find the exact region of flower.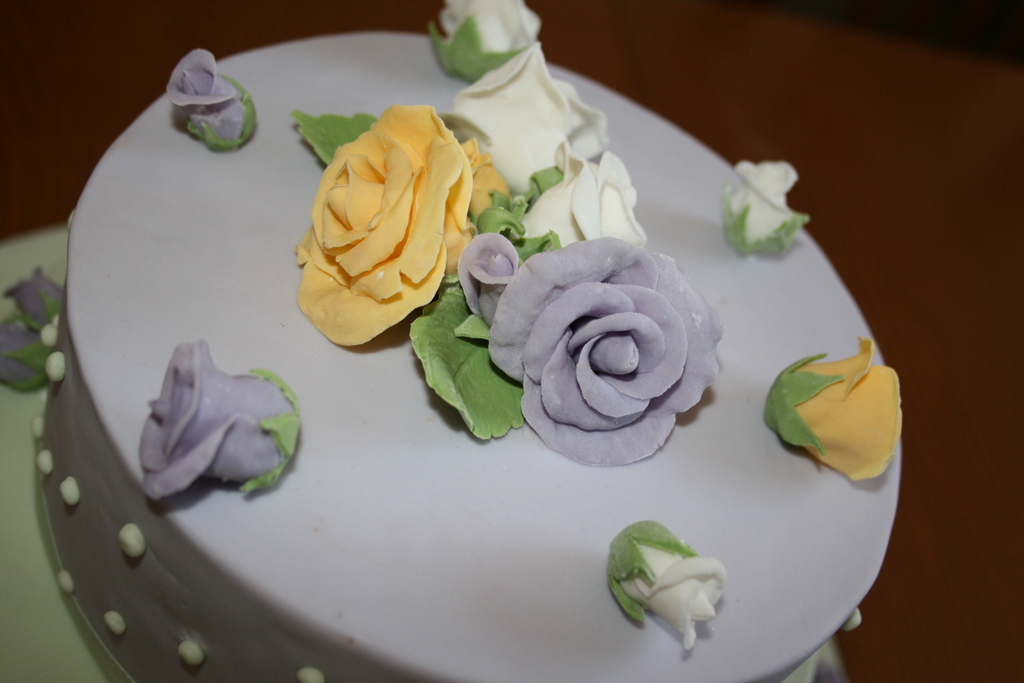
Exact region: [611, 525, 749, 652].
